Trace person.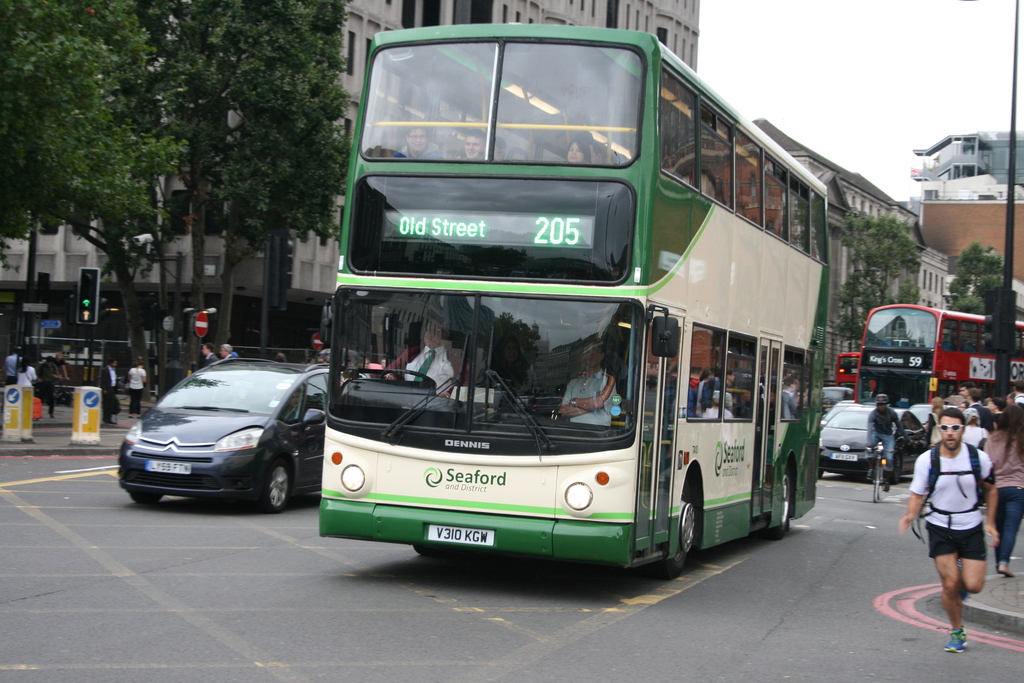
Traced to select_region(128, 360, 147, 420).
